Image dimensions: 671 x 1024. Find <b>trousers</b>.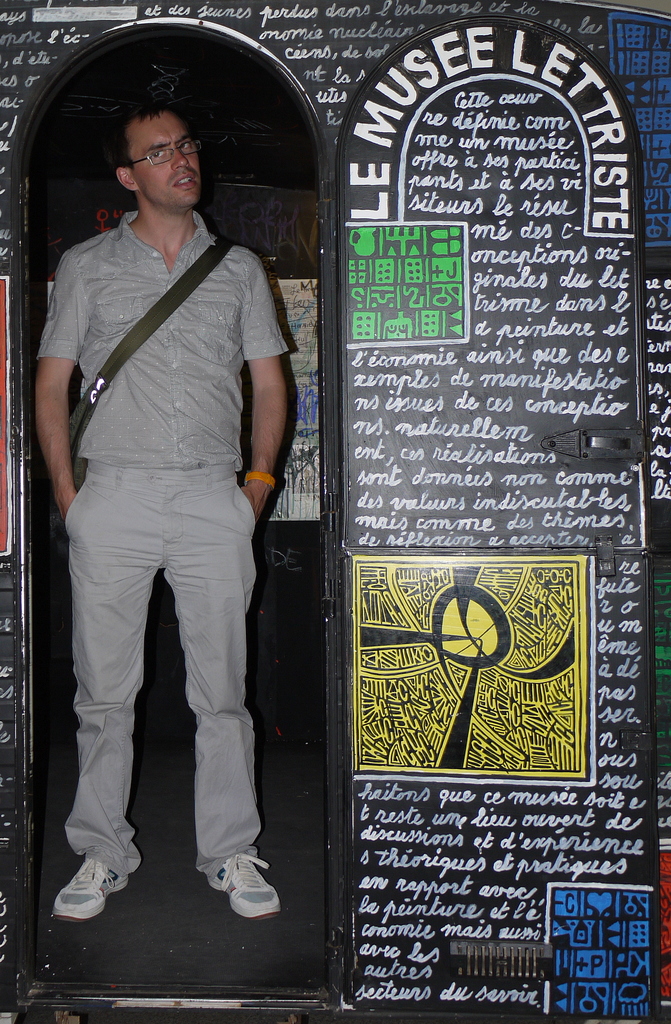
{"left": 70, "top": 449, "right": 272, "bottom": 911}.
